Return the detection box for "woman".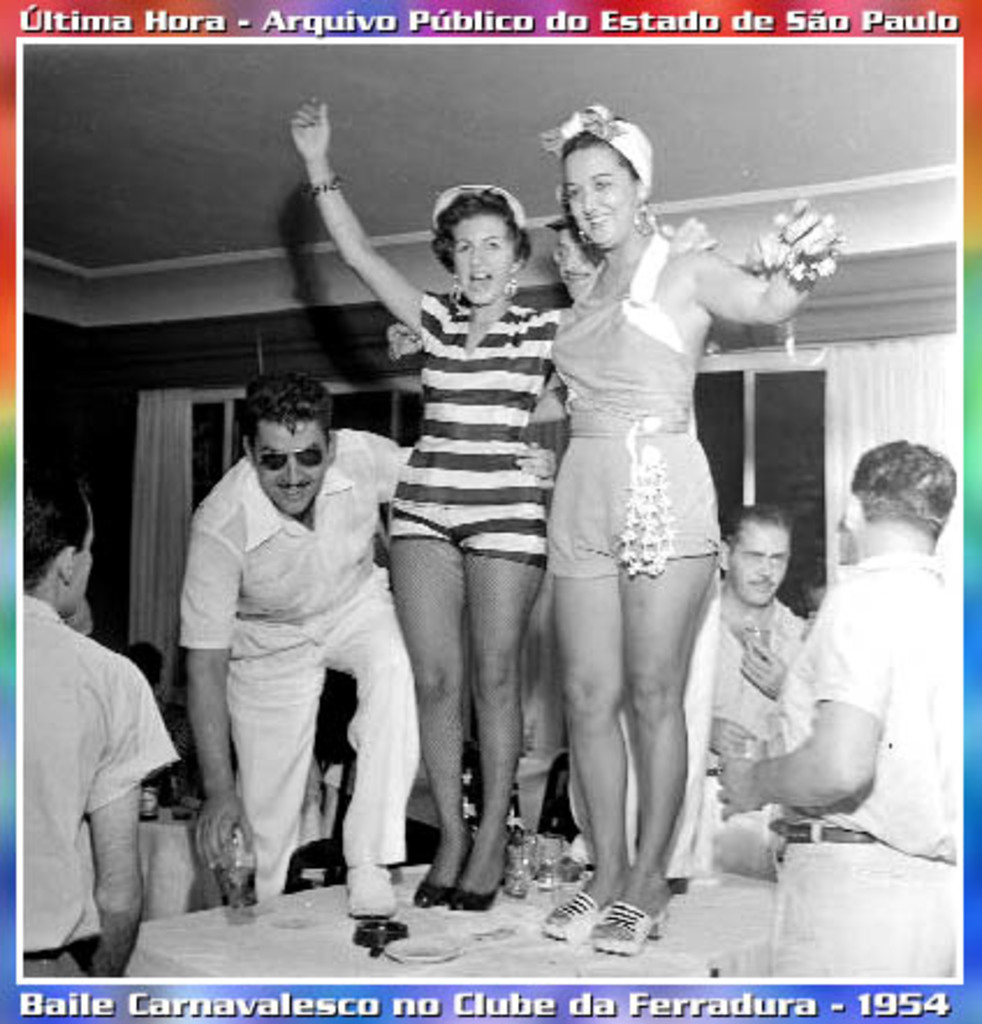
<box>287,107,713,910</box>.
